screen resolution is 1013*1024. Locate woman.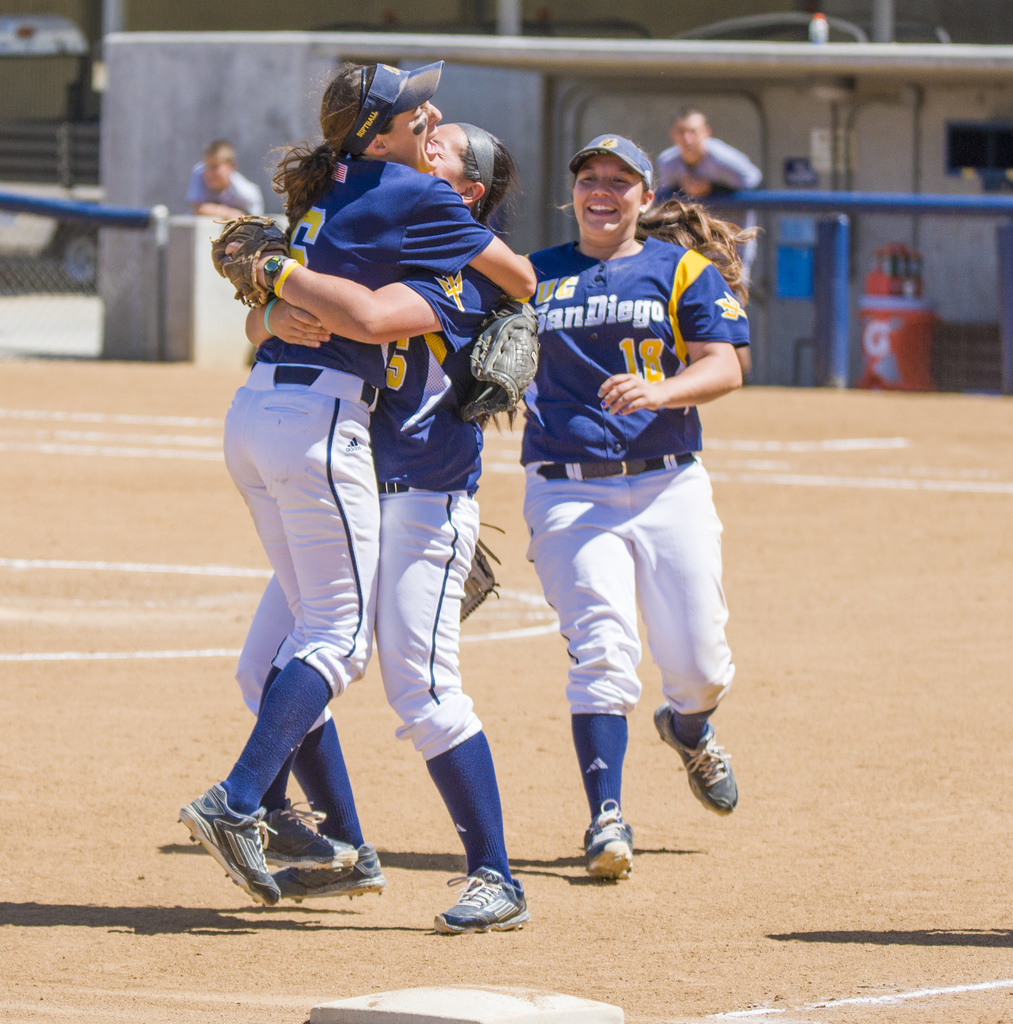
pyautogui.locateOnScreen(236, 99, 546, 938).
